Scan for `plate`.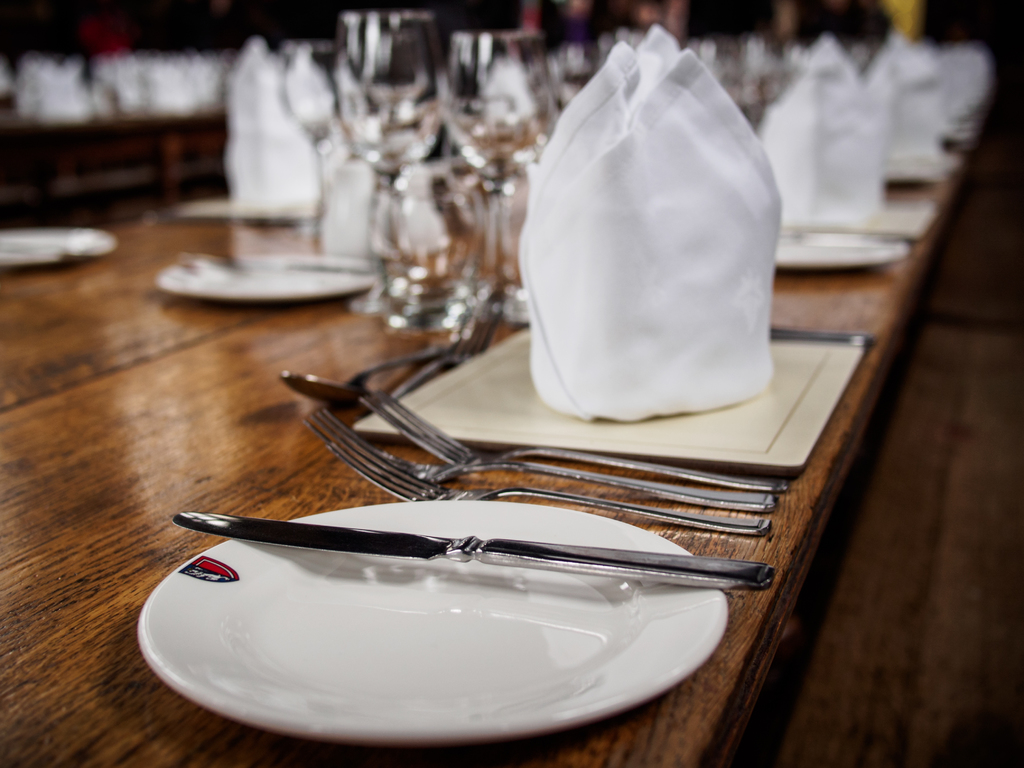
Scan result: x1=764 y1=228 x2=905 y2=274.
